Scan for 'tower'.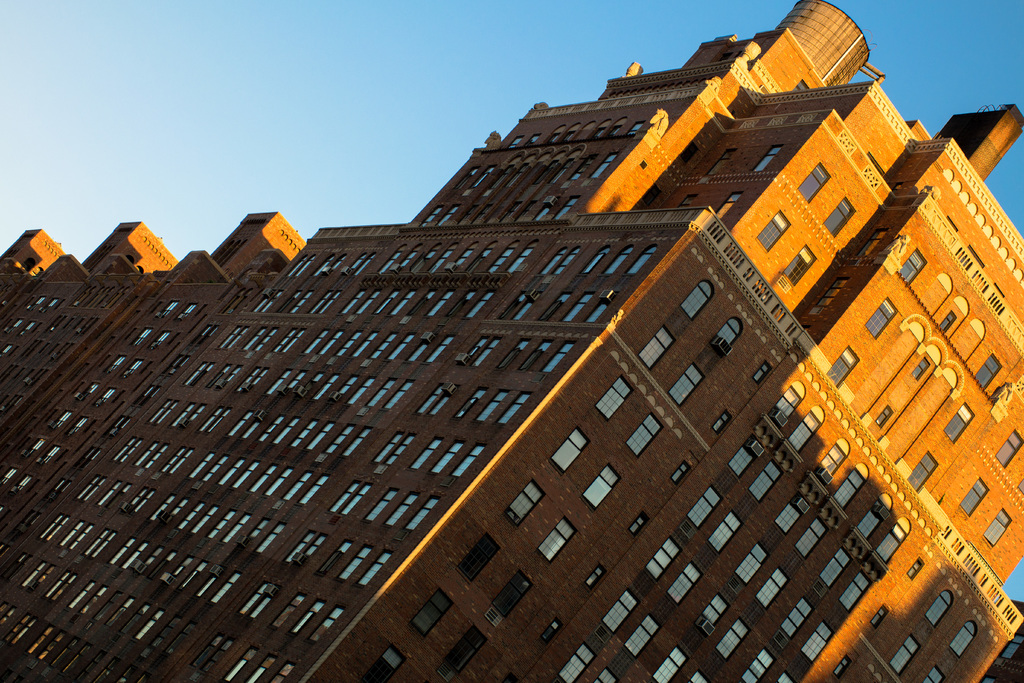
Scan result: 0:0:1023:682.
